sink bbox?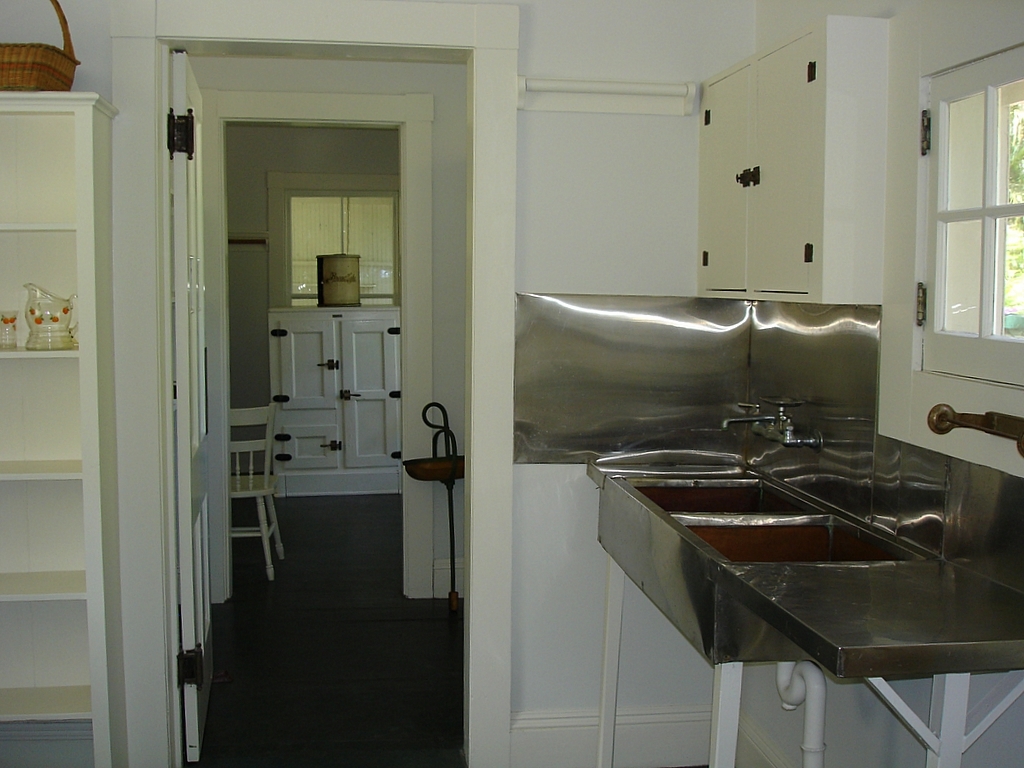
rect(595, 399, 925, 668)
